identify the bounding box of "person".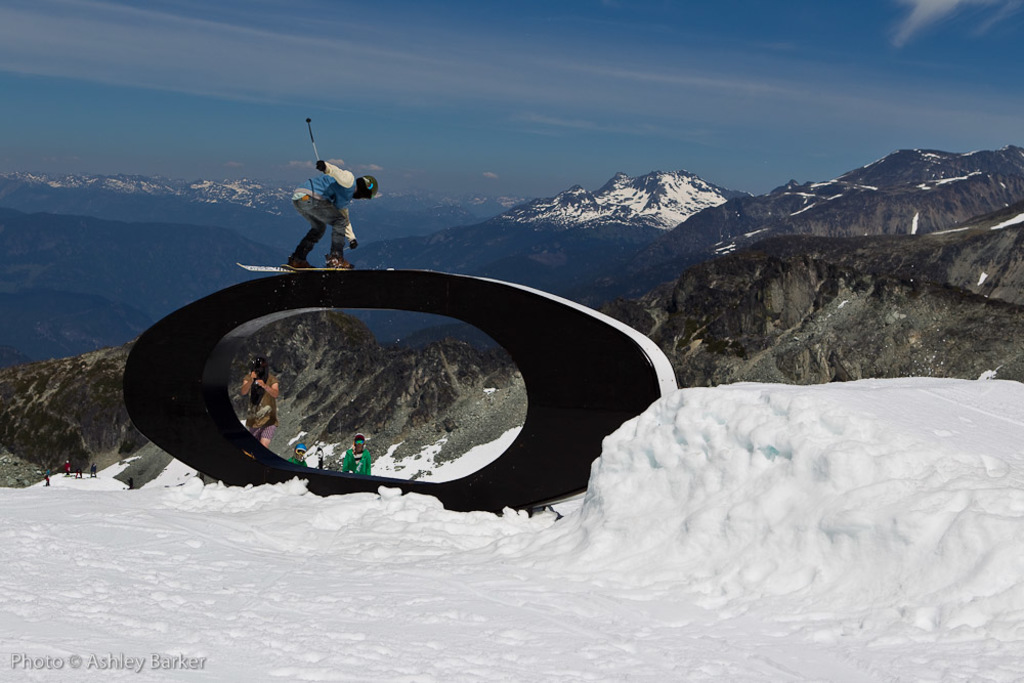
[43,473,51,486].
